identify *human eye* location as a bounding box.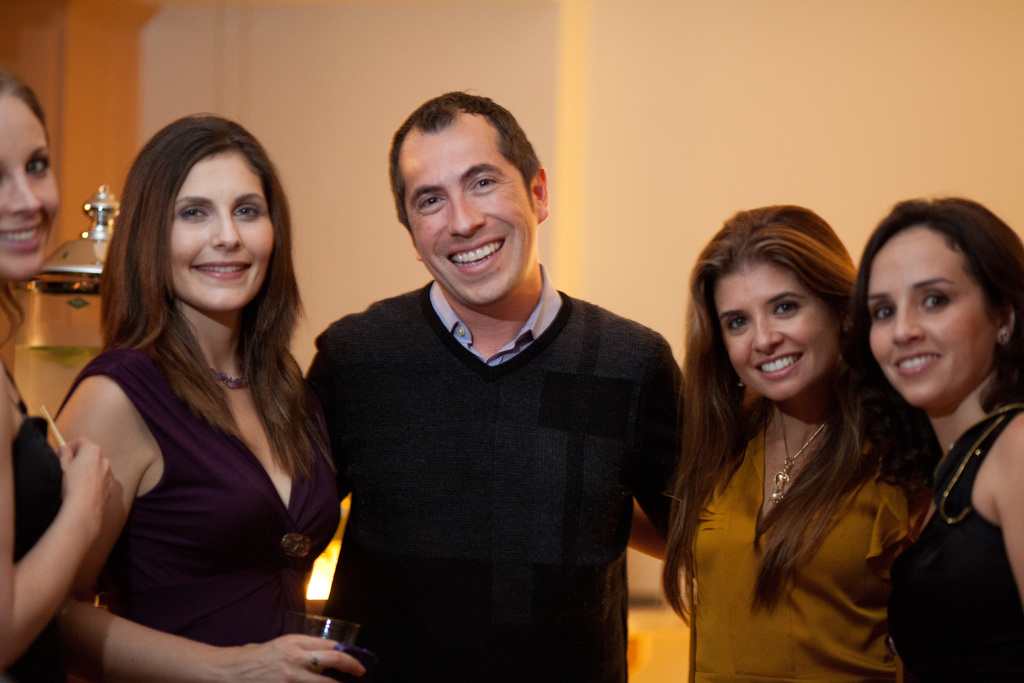
(22,149,51,178).
